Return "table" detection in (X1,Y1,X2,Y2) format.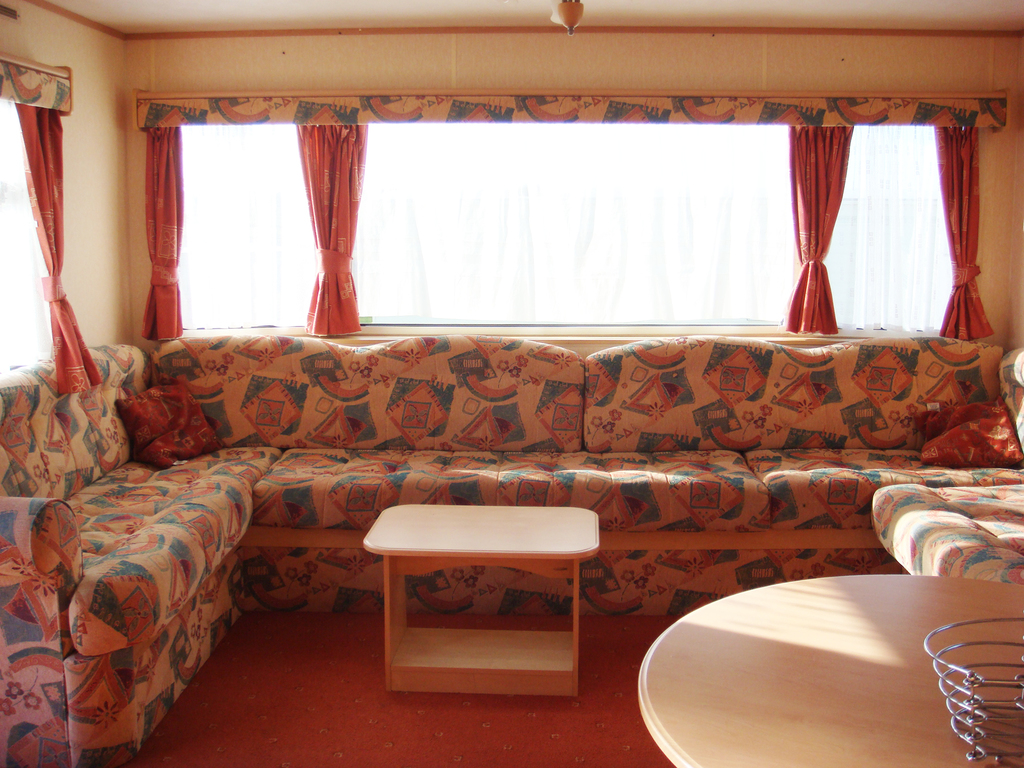
(611,520,1023,767).
